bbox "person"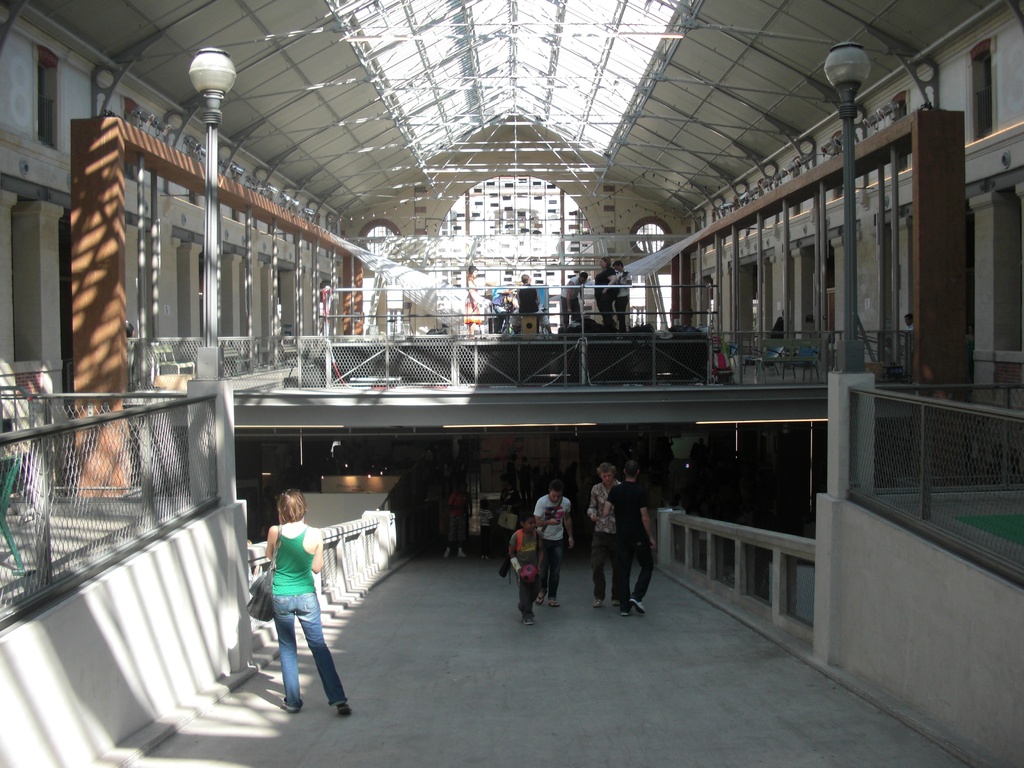
255 498 339 726
